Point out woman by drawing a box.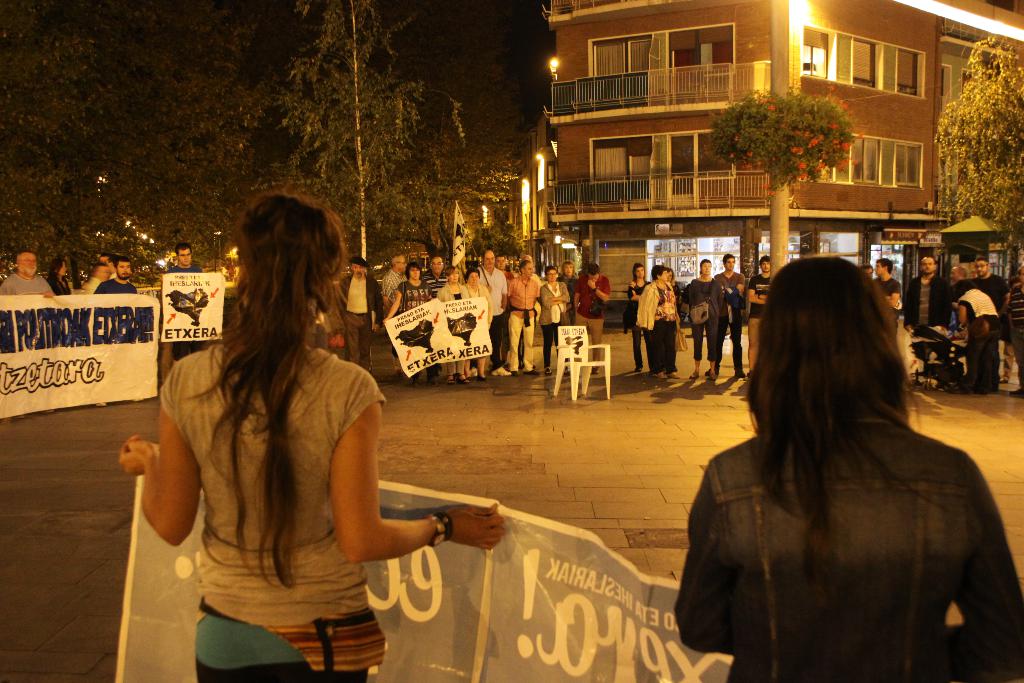
x1=132, y1=192, x2=420, y2=680.
